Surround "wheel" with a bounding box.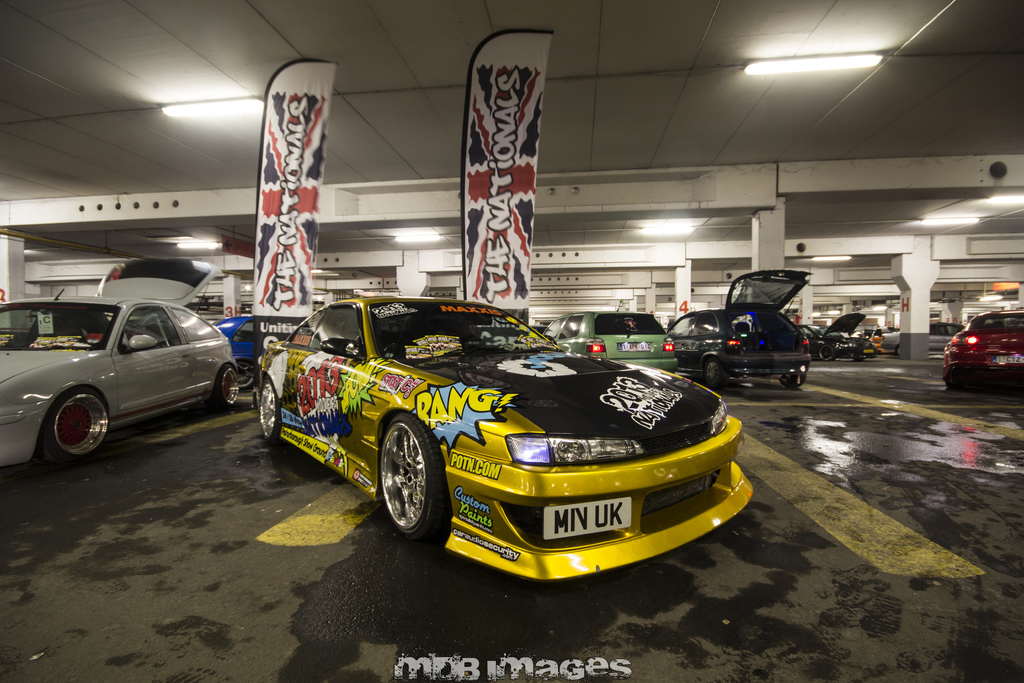
817 346 837 362.
